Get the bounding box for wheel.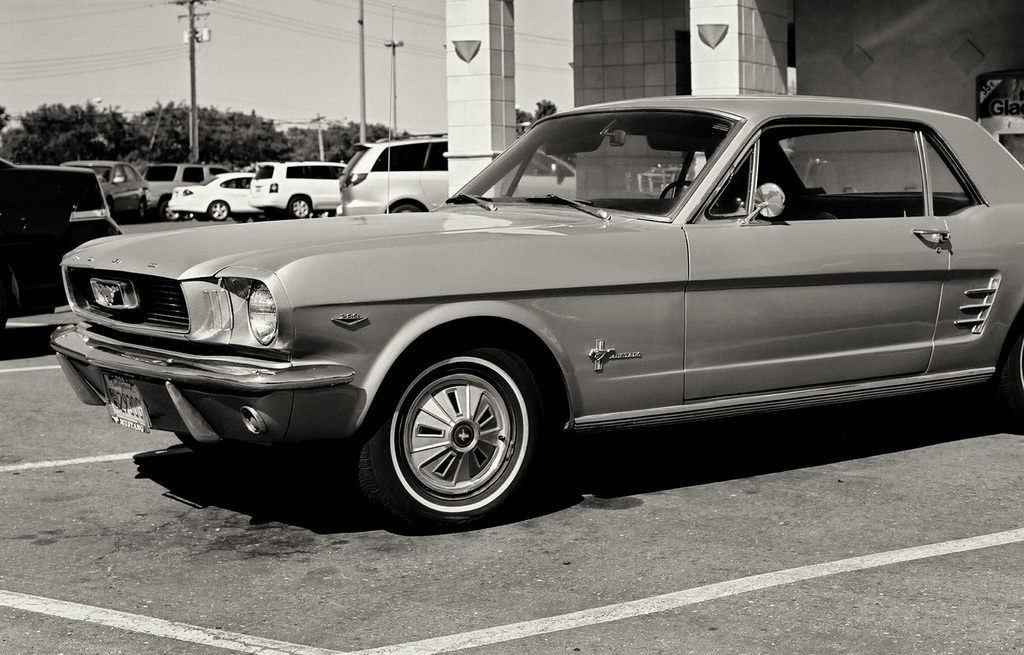
detection(0, 270, 20, 350).
